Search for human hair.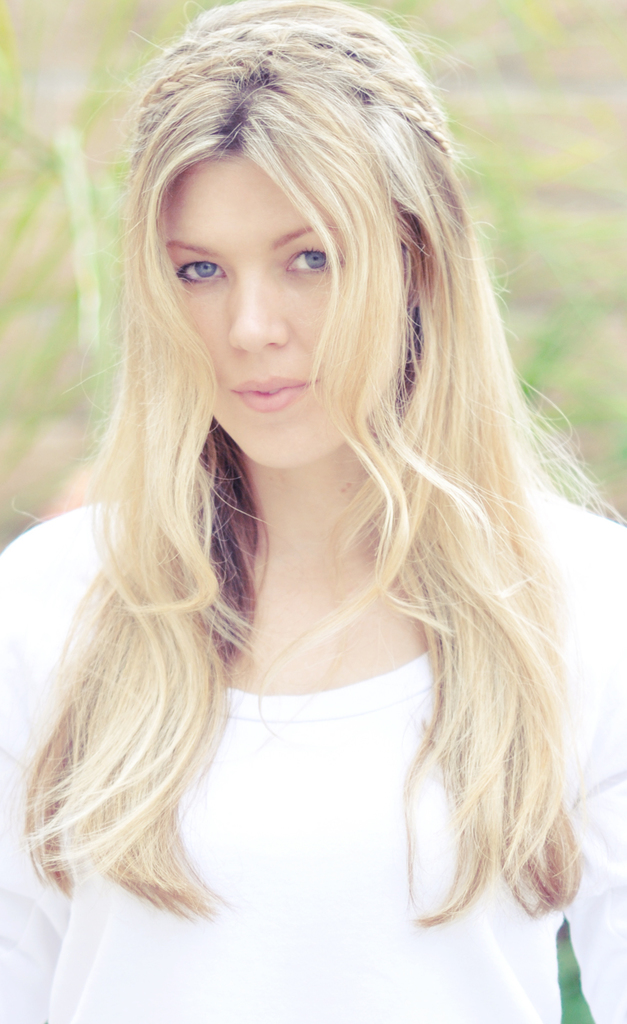
Found at [45,36,586,948].
